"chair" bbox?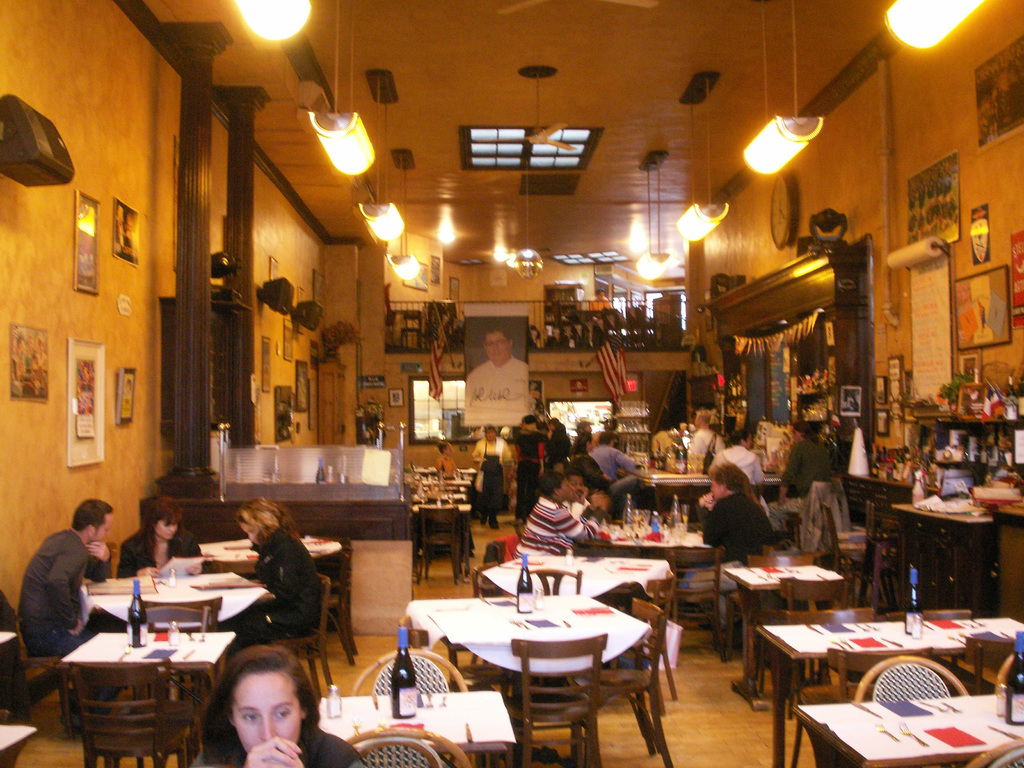
{"left": 529, "top": 565, "right": 581, "bottom": 593}
